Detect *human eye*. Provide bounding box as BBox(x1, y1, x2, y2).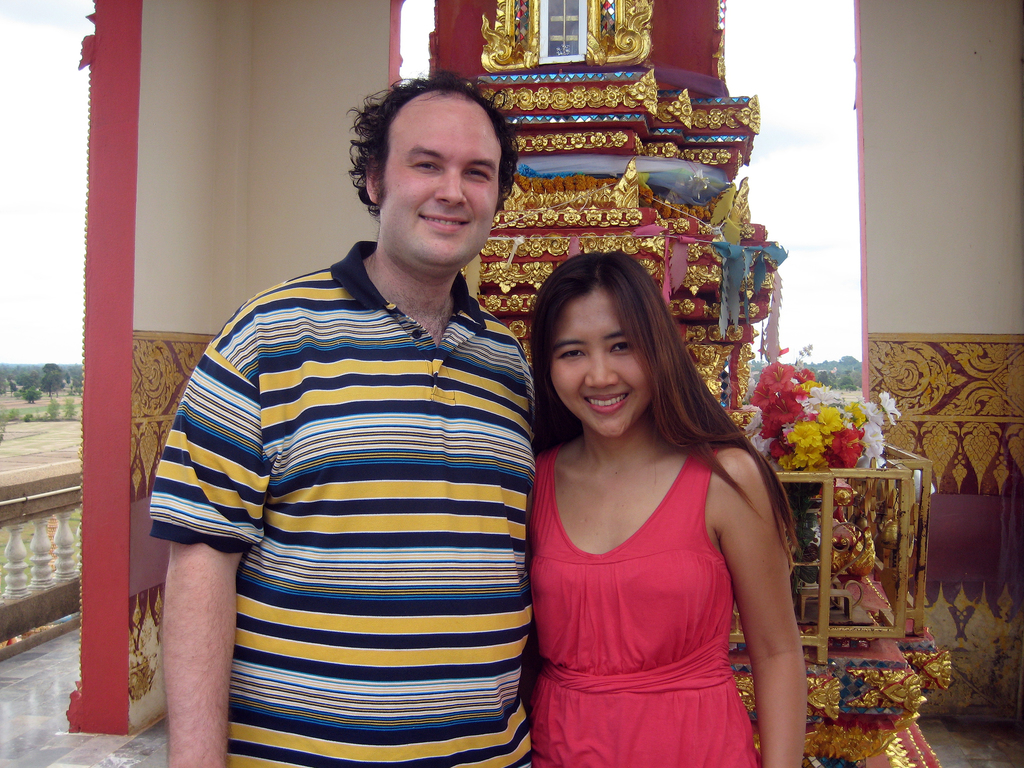
BBox(462, 166, 490, 182).
